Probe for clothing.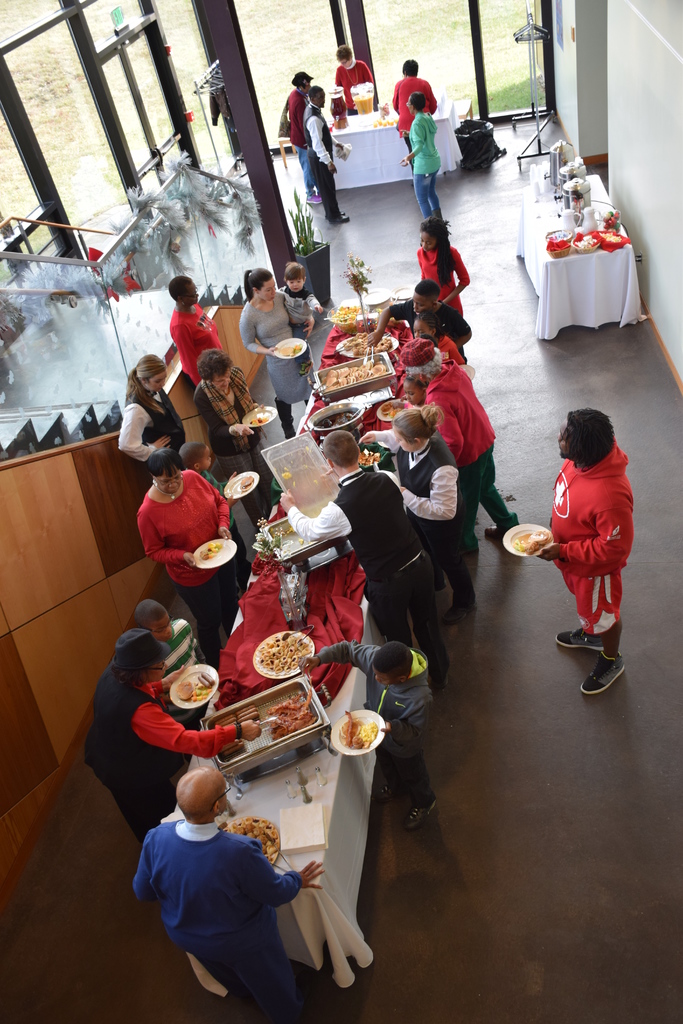
Probe result: [x1=302, y1=102, x2=337, y2=219].
